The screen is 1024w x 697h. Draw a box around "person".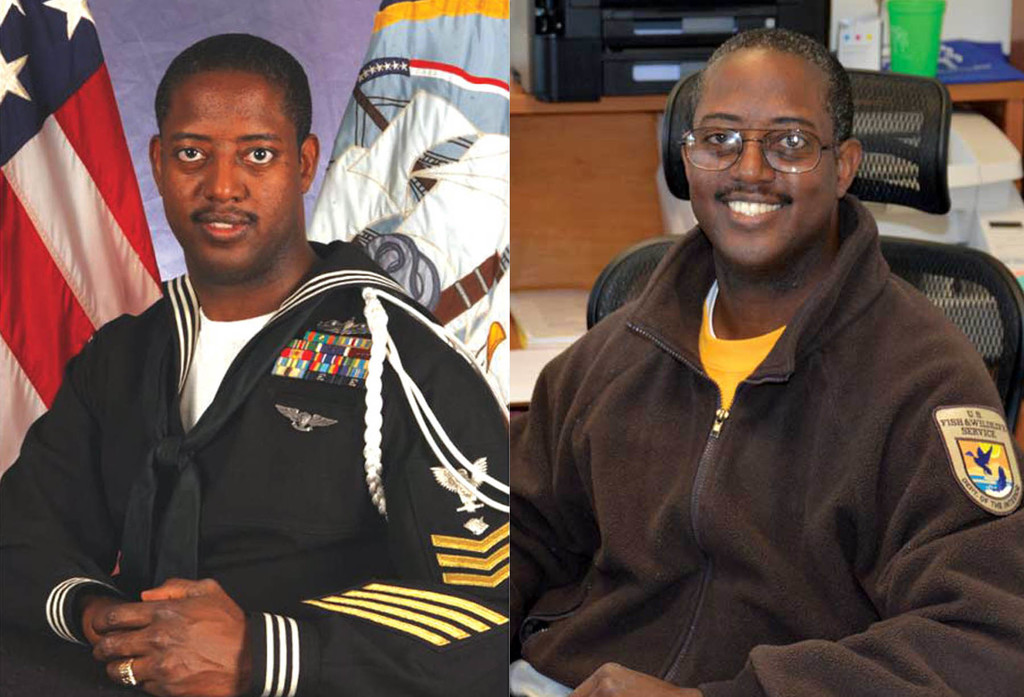
locate(0, 33, 507, 696).
